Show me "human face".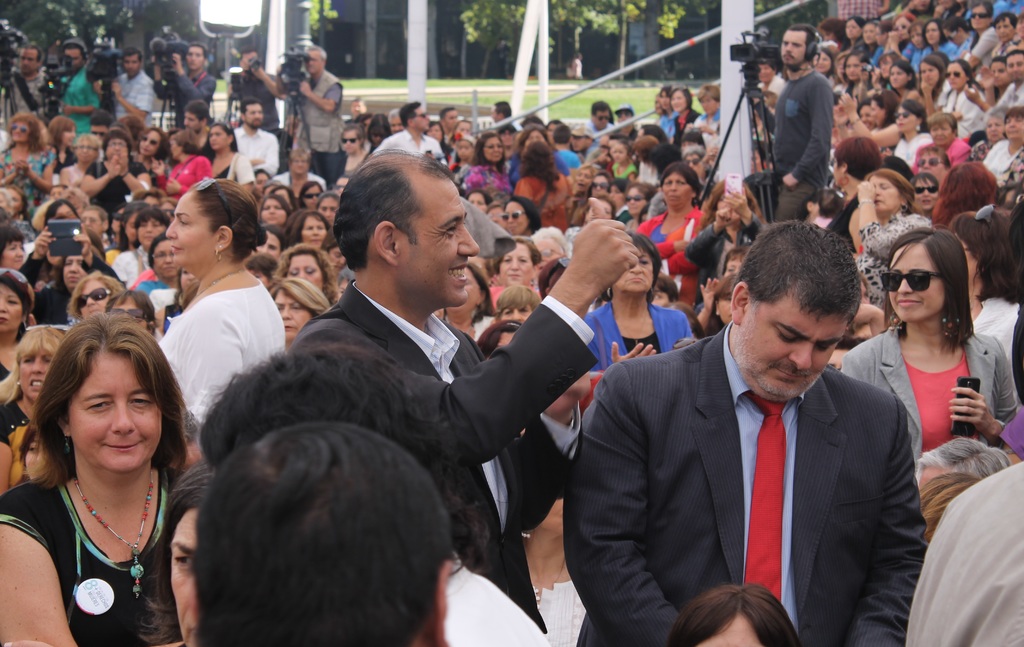
"human face" is here: detection(445, 106, 458, 130).
